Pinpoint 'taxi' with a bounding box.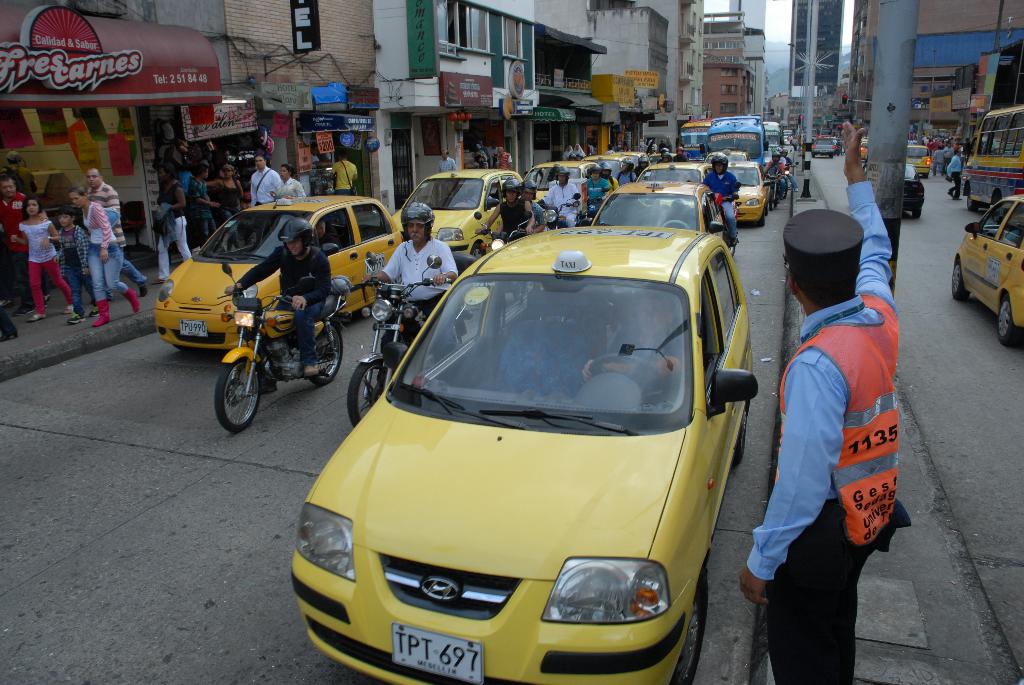
393:171:524:265.
